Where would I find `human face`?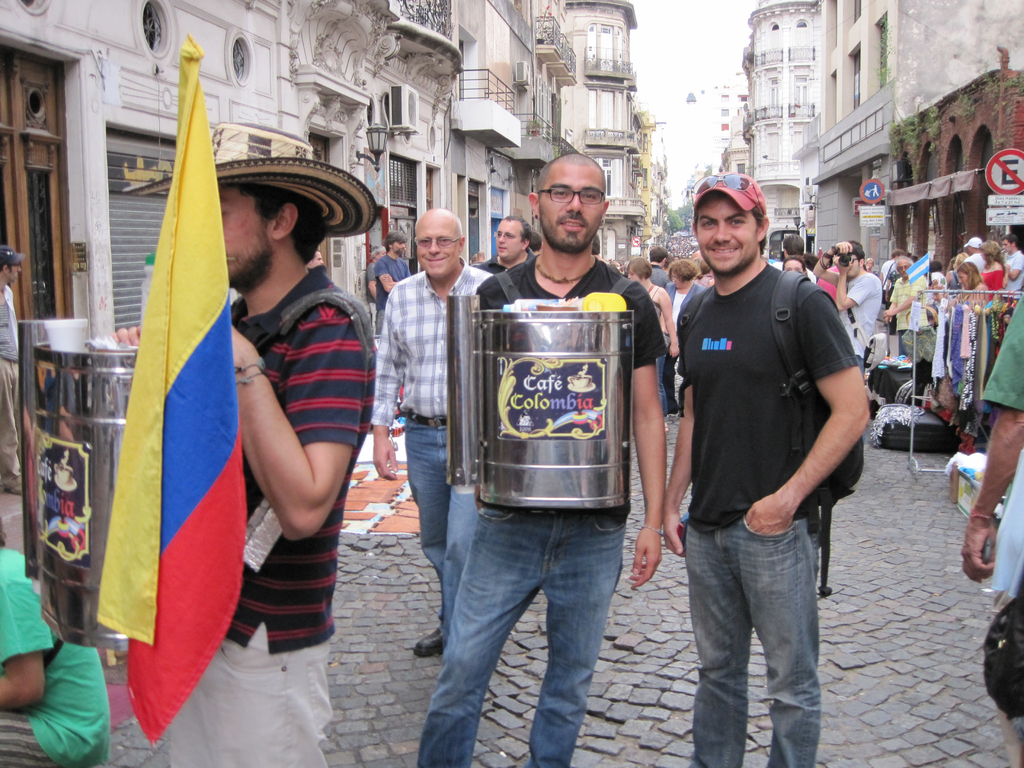
At {"x1": 696, "y1": 191, "x2": 757, "y2": 274}.
